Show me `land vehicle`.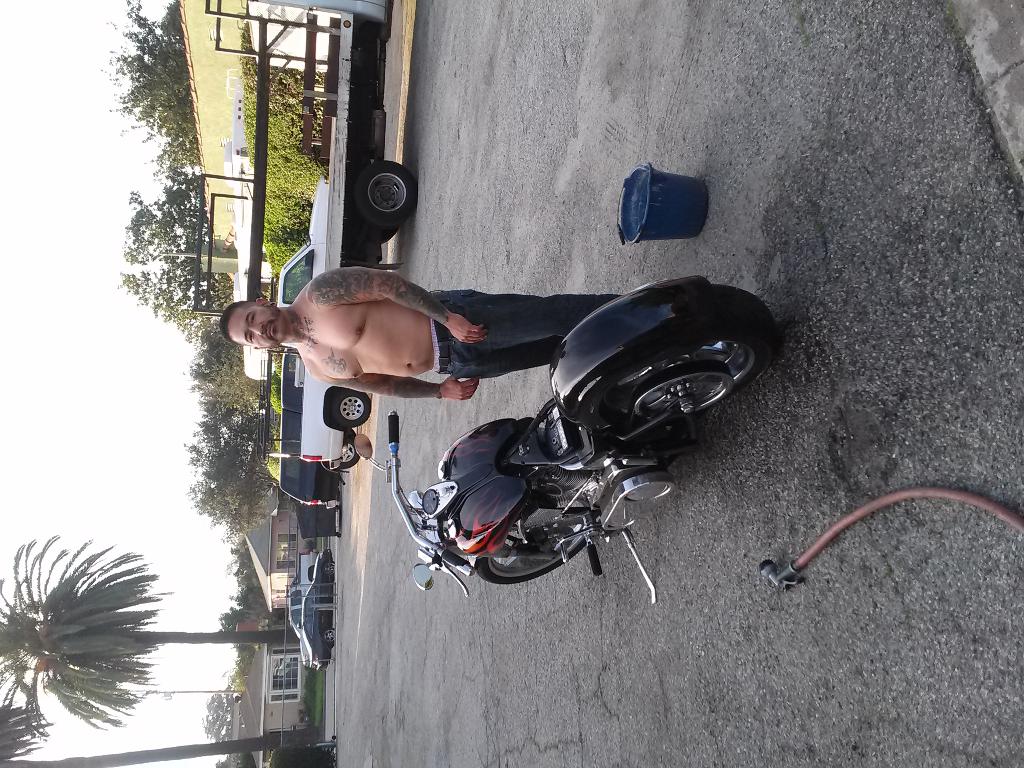
`land vehicle` is here: <region>201, 0, 396, 274</region>.
